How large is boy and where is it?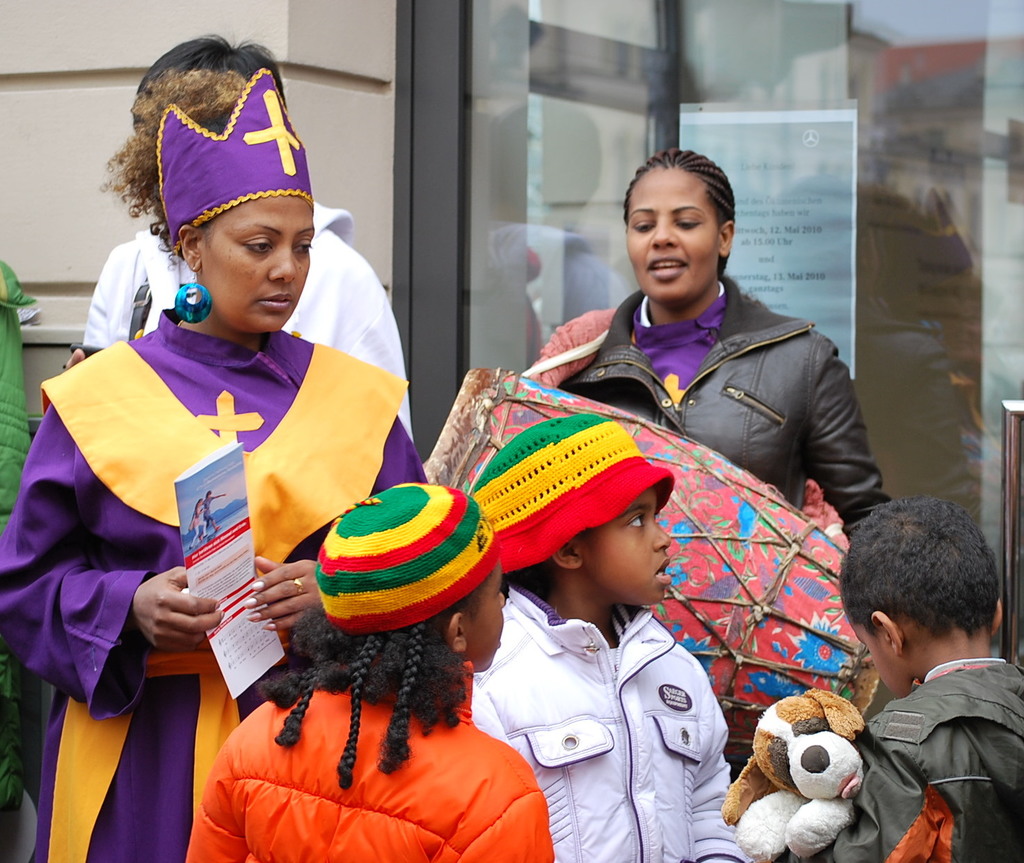
Bounding box: x1=451, y1=404, x2=760, y2=862.
